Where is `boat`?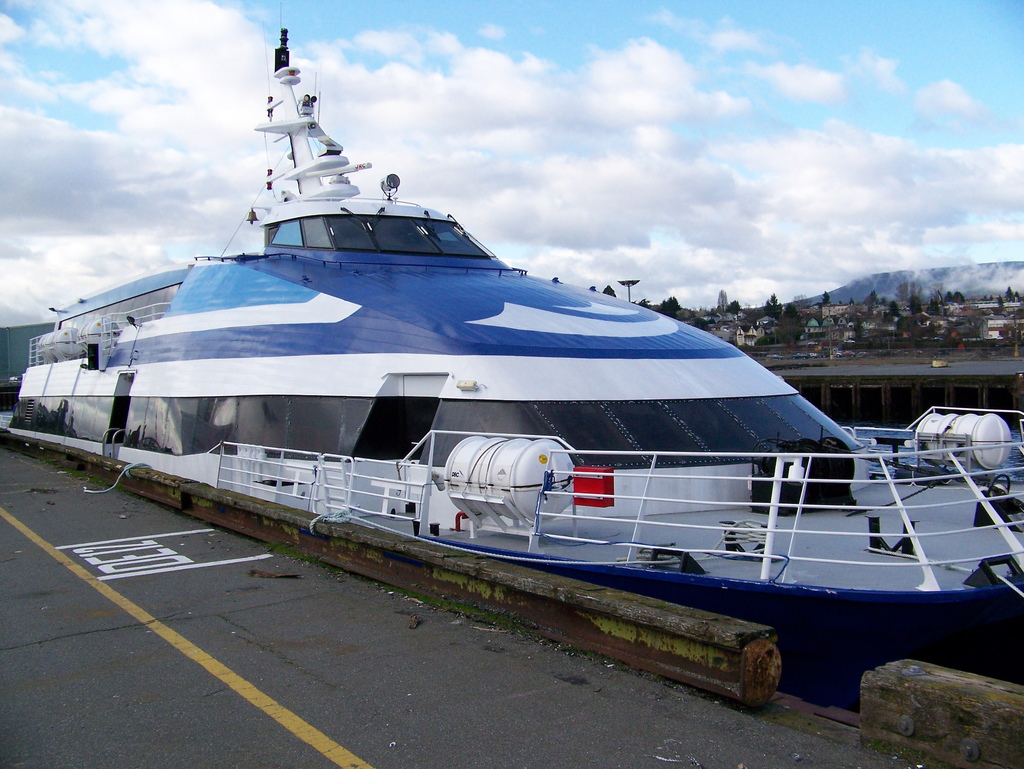
<box>24,40,1023,596</box>.
